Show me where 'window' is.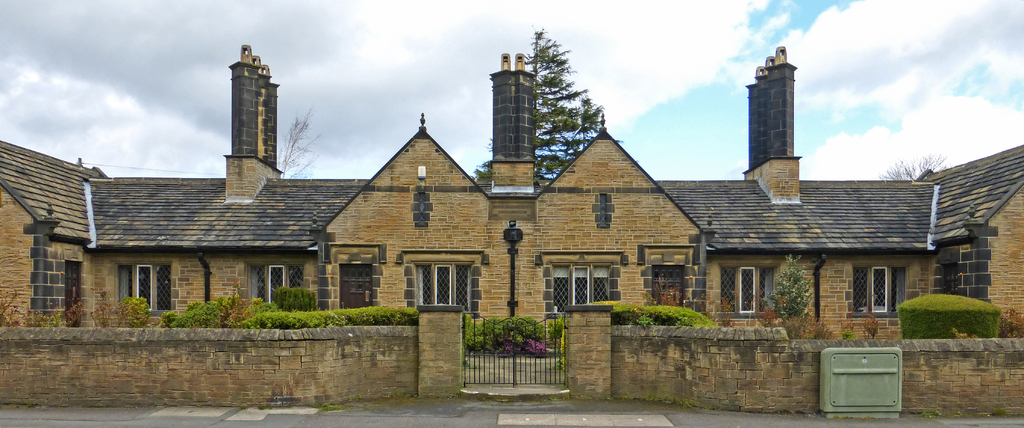
'window' is at box=[721, 266, 779, 315].
